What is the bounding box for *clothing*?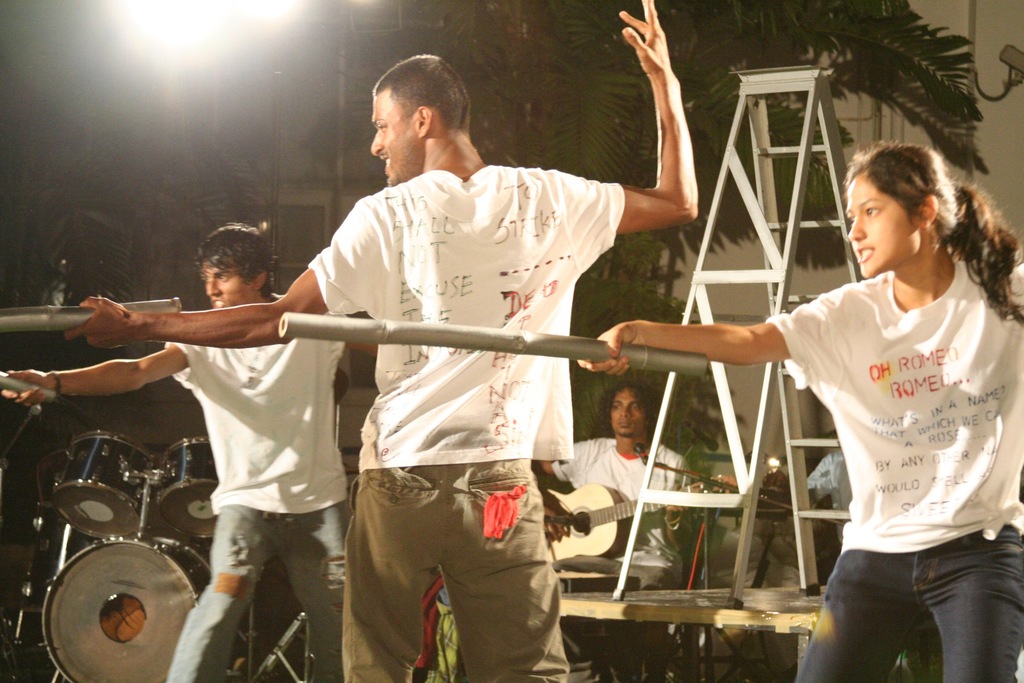
(left=563, top=424, right=716, bottom=664).
